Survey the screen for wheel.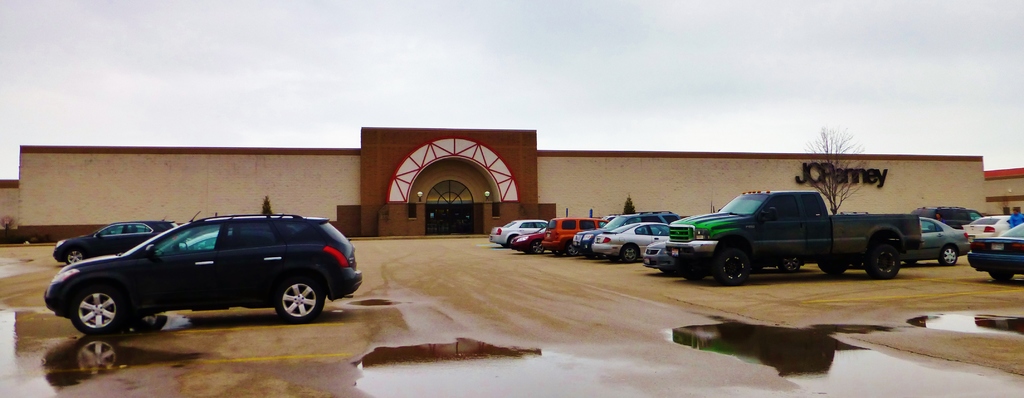
Survey found: box=[714, 253, 754, 281].
